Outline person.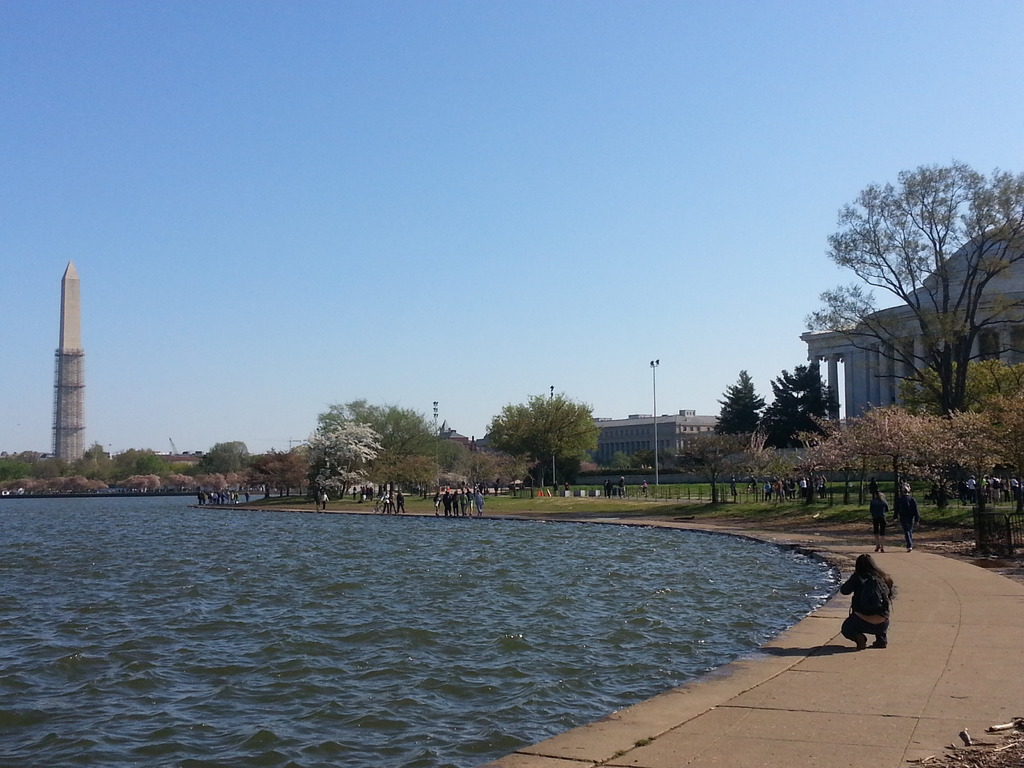
Outline: 618 477 623 498.
